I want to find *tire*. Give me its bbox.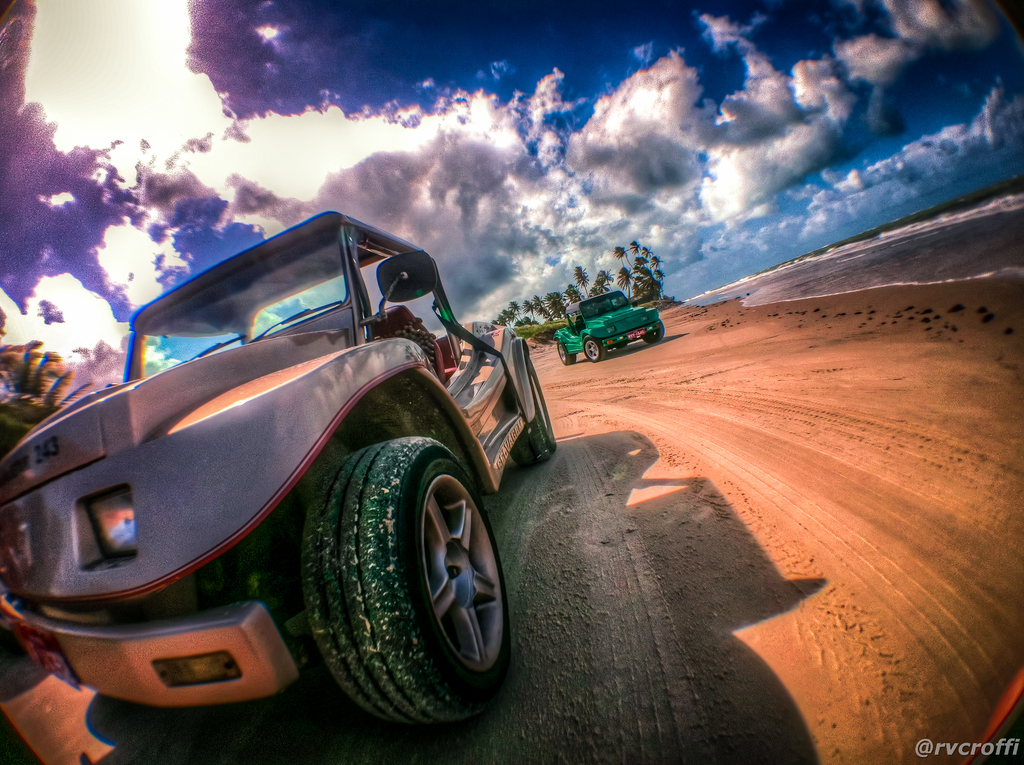
bbox(646, 324, 666, 341).
